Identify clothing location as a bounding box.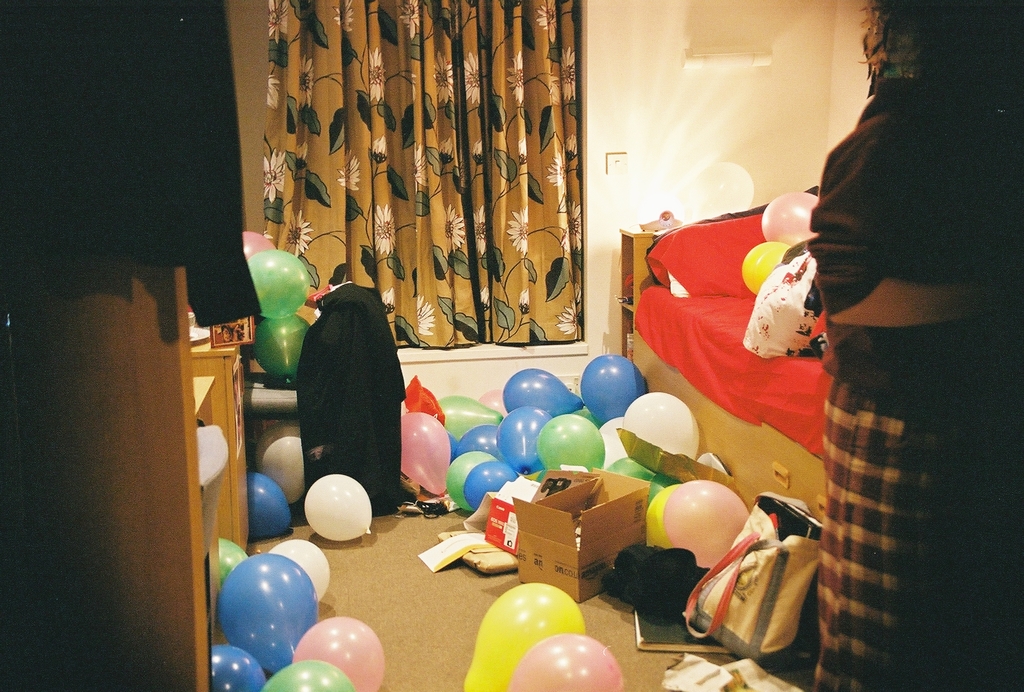
select_region(0, 0, 263, 327).
